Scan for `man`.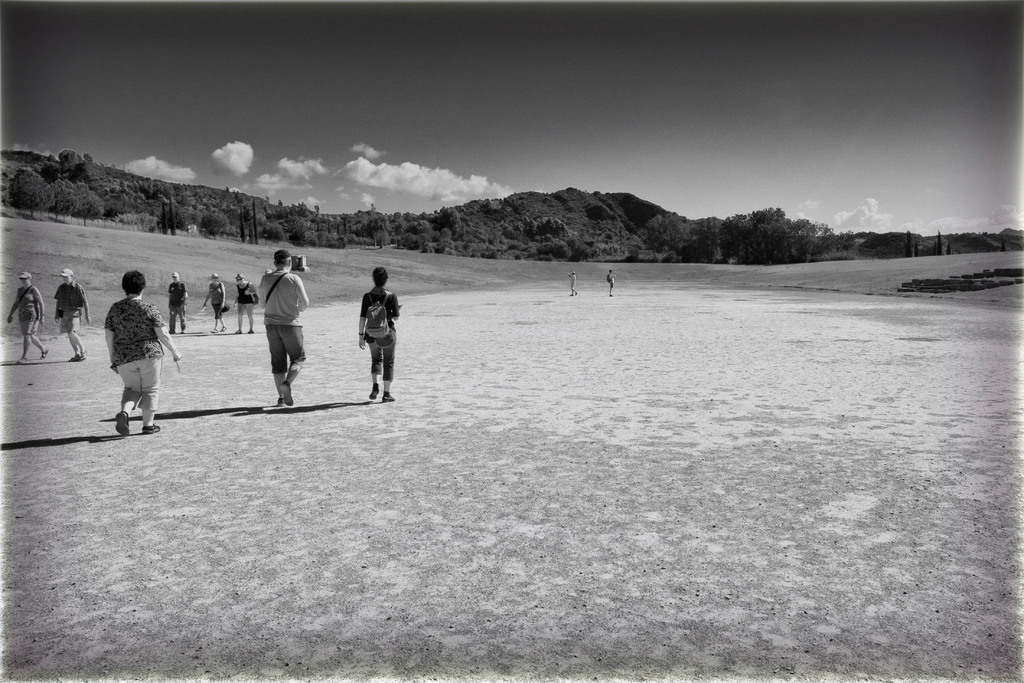
Scan result: 237,240,308,425.
